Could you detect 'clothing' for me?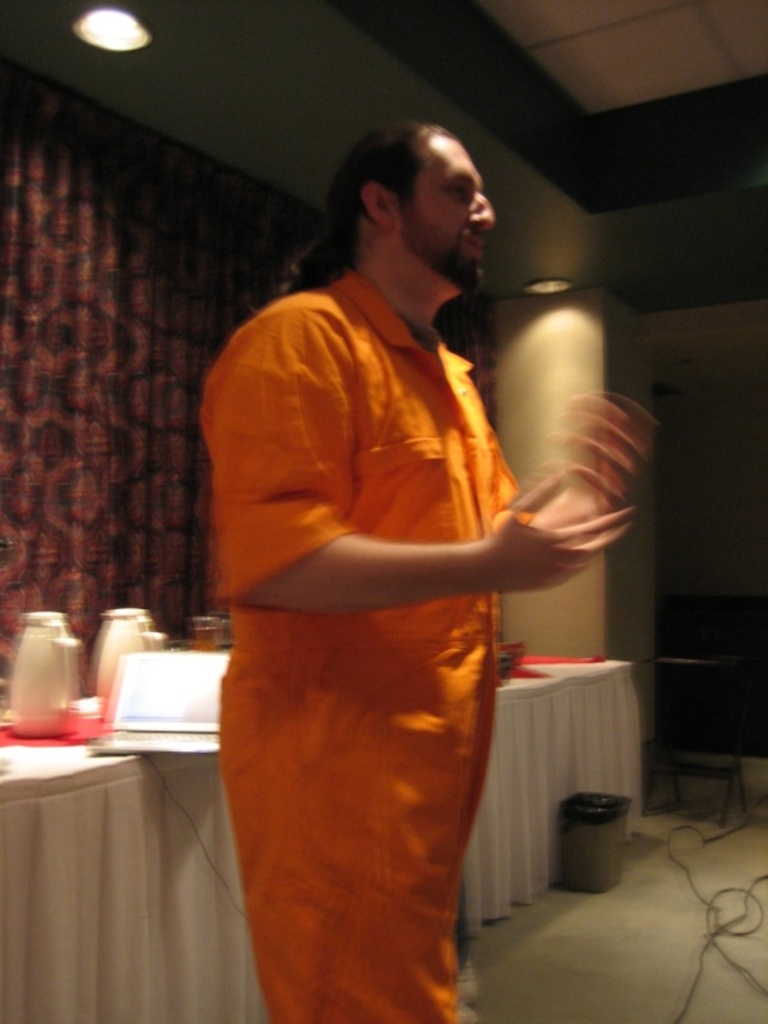
Detection result: BBox(195, 220, 589, 946).
